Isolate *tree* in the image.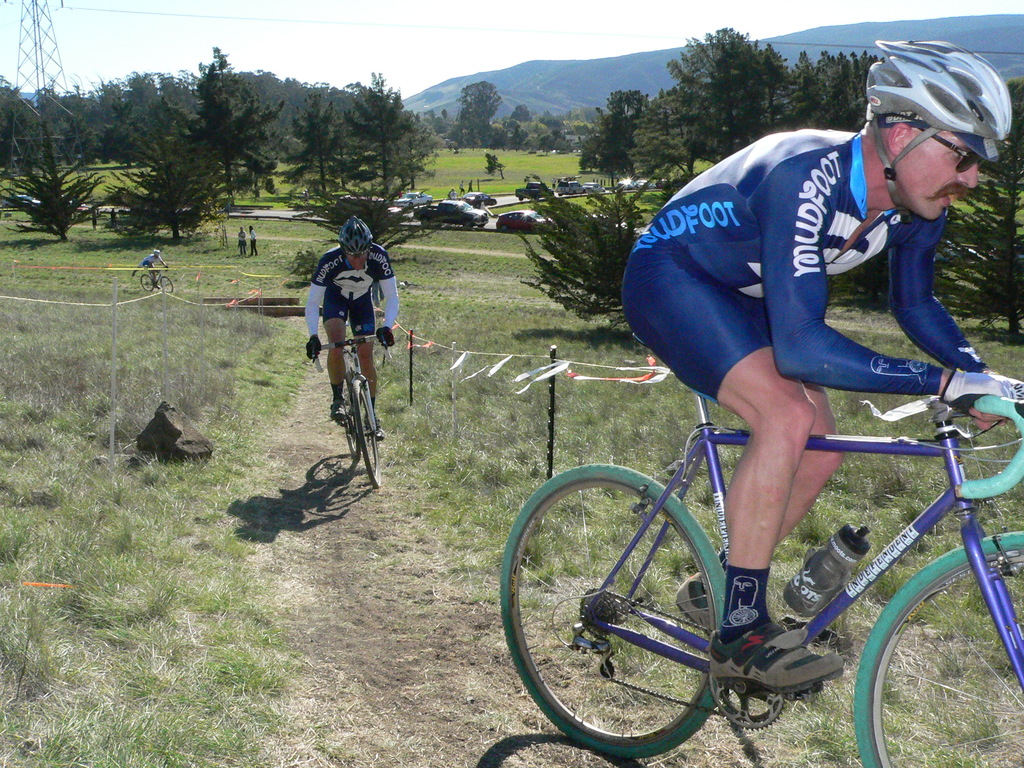
Isolated region: bbox(112, 94, 227, 253).
